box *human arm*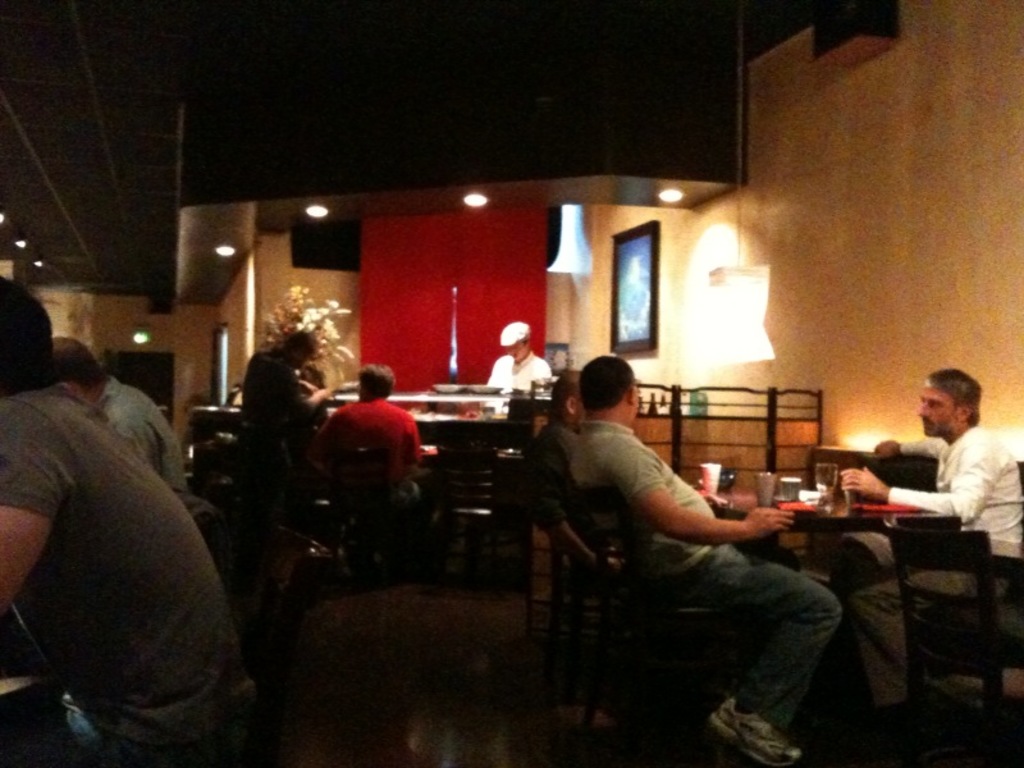
rect(836, 438, 1014, 522)
